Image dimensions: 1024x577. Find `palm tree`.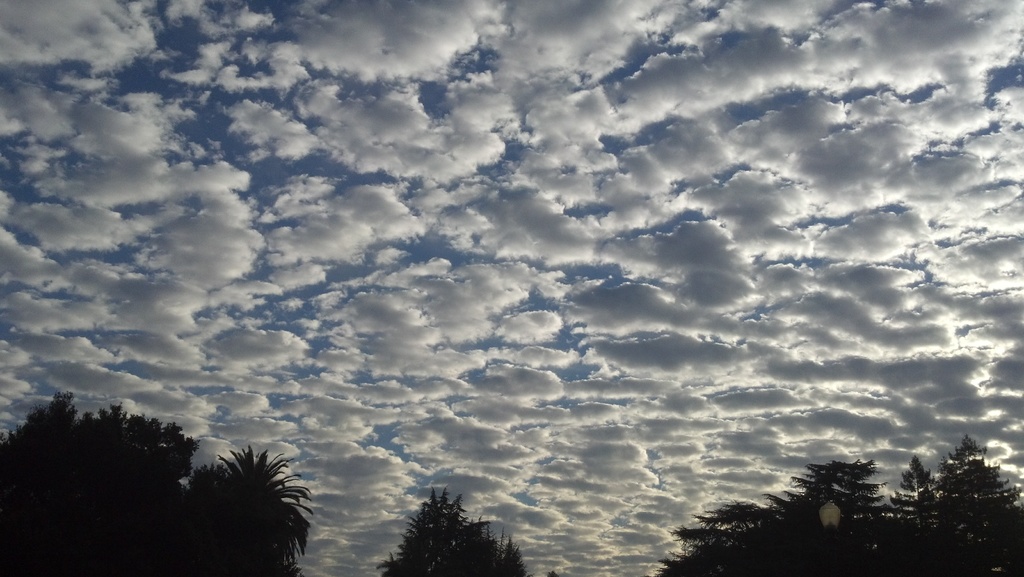
box=[904, 457, 999, 539].
